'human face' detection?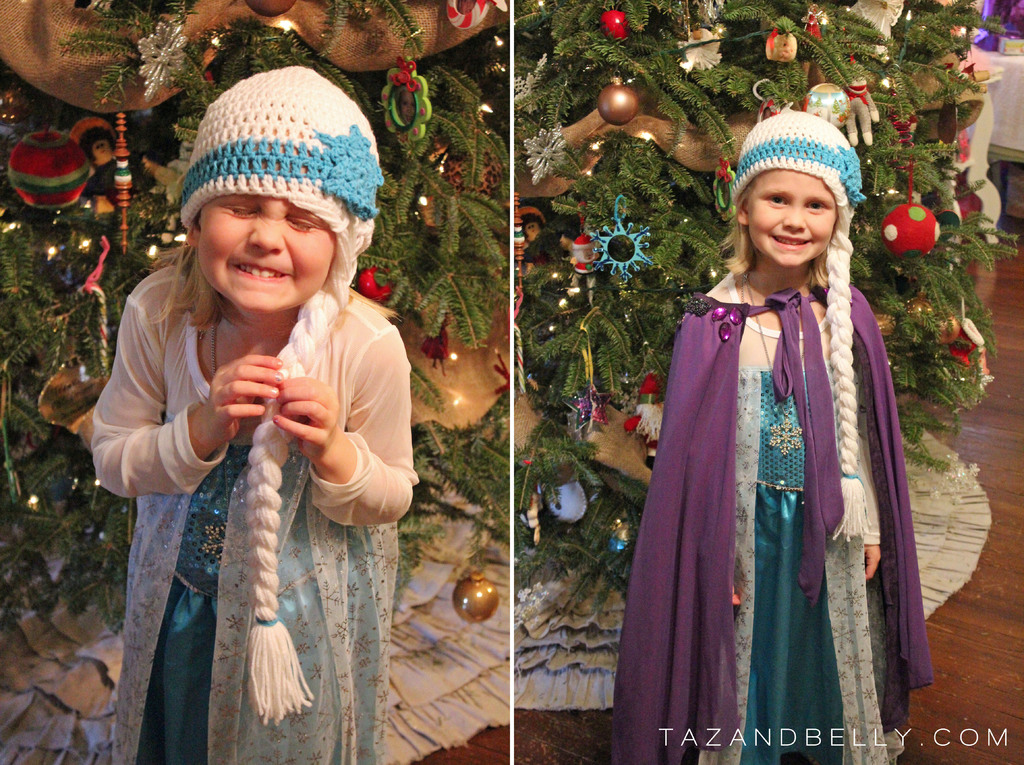
(x1=747, y1=165, x2=838, y2=271)
